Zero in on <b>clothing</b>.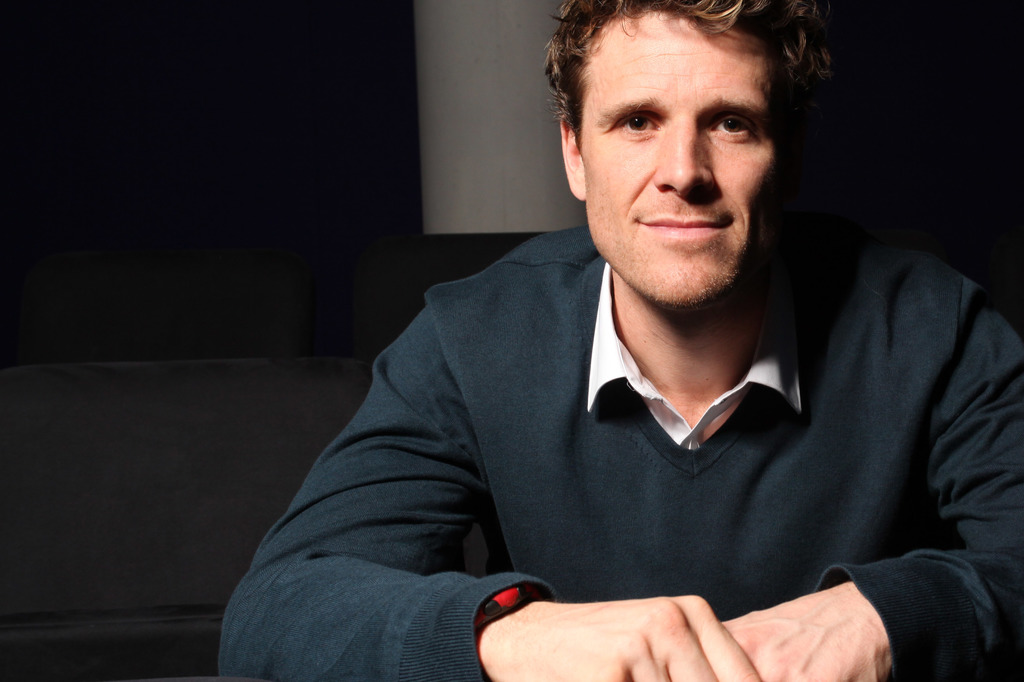
Zeroed in: bbox=[244, 194, 1023, 670].
